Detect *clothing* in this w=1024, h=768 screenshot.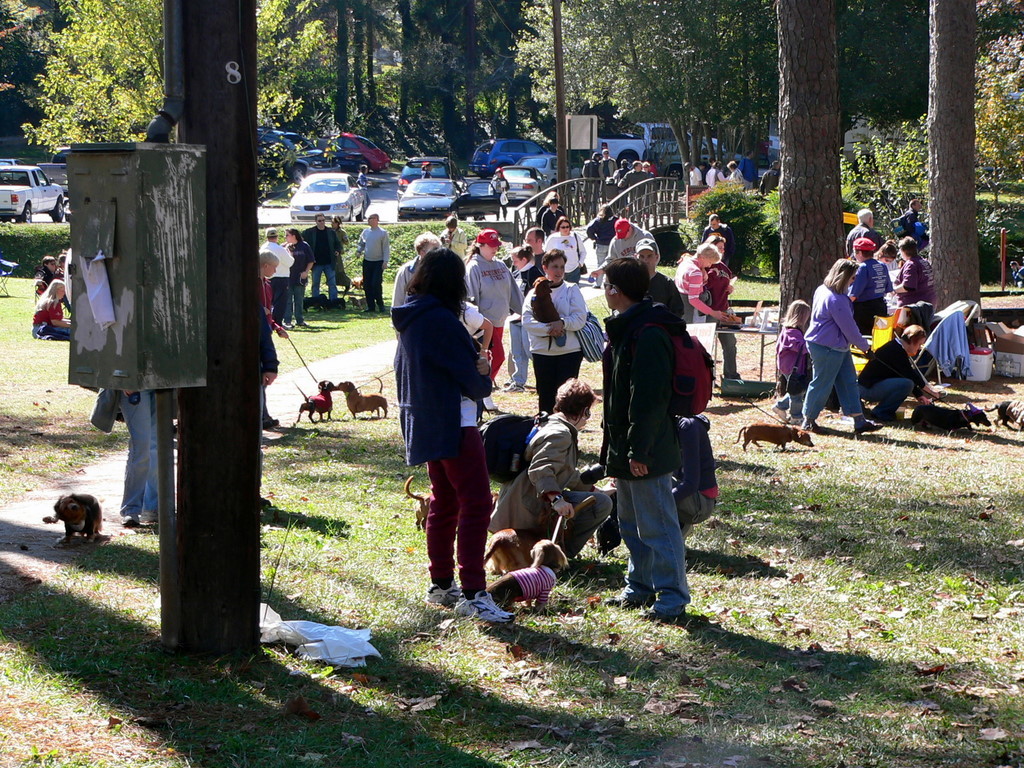
Detection: (37, 263, 55, 290).
